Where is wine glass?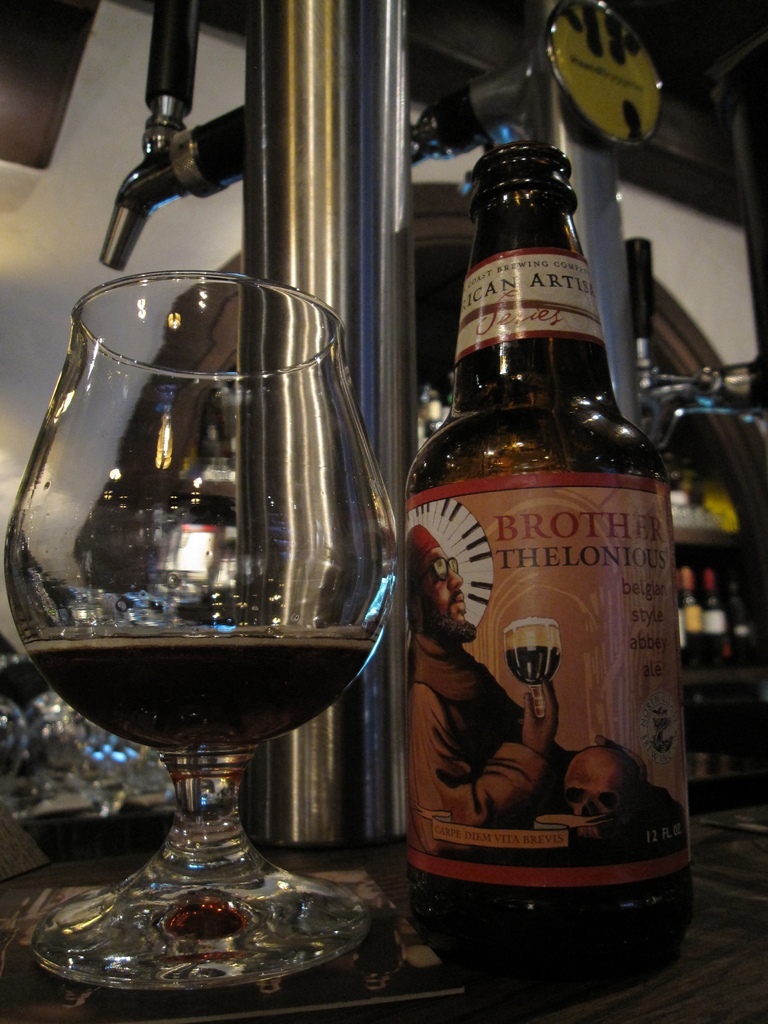
3/271/403/984.
